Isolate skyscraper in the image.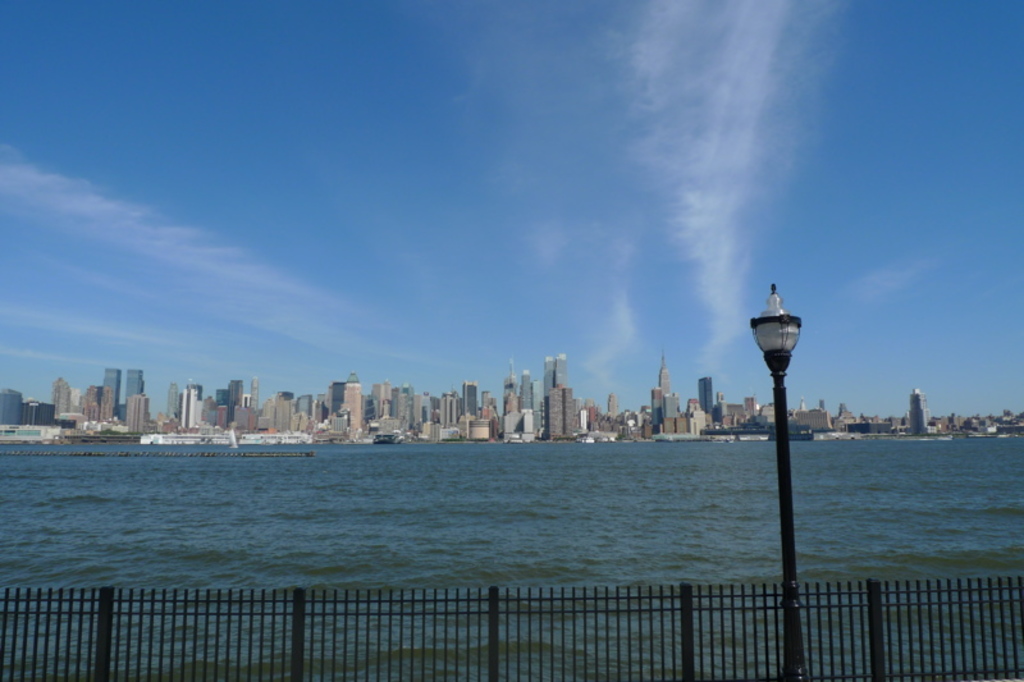
Isolated region: {"left": 47, "top": 379, "right": 76, "bottom": 420}.
